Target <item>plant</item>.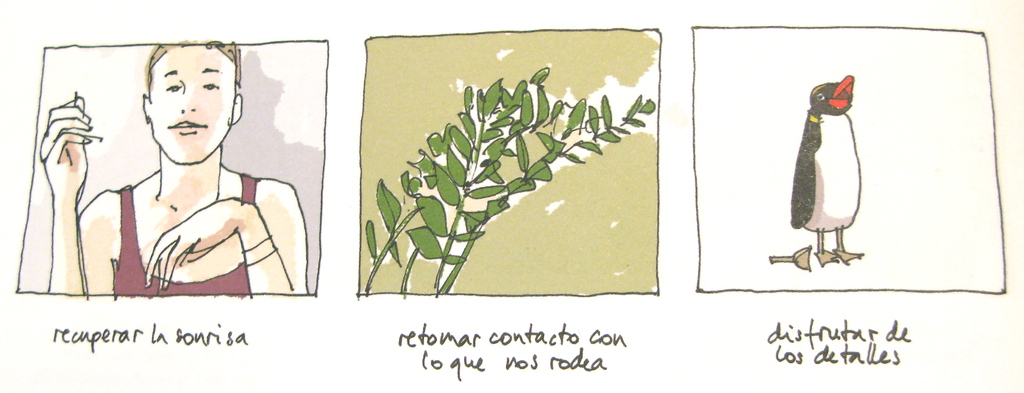
Target region: 364 67 655 298.
